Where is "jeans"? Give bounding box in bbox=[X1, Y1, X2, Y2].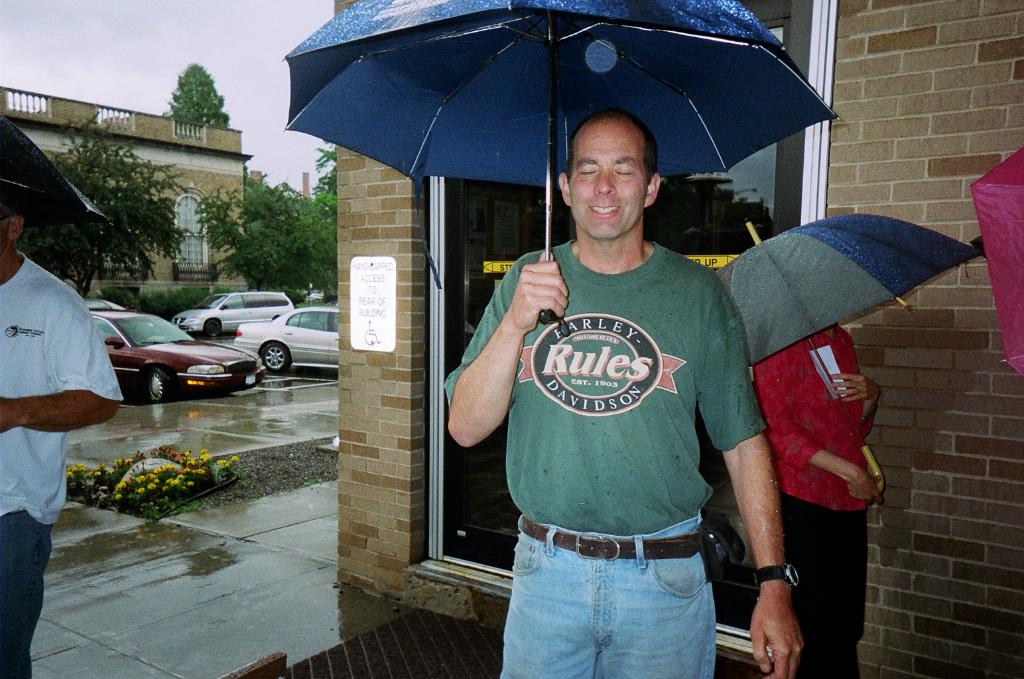
bbox=[501, 526, 739, 672].
